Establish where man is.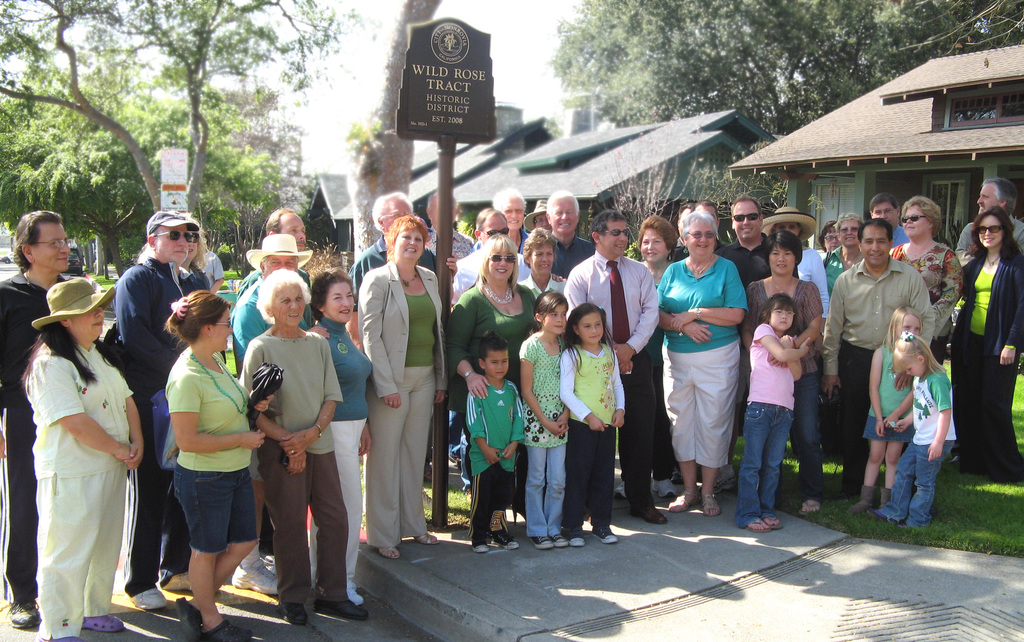
Established at locate(950, 182, 1023, 465).
